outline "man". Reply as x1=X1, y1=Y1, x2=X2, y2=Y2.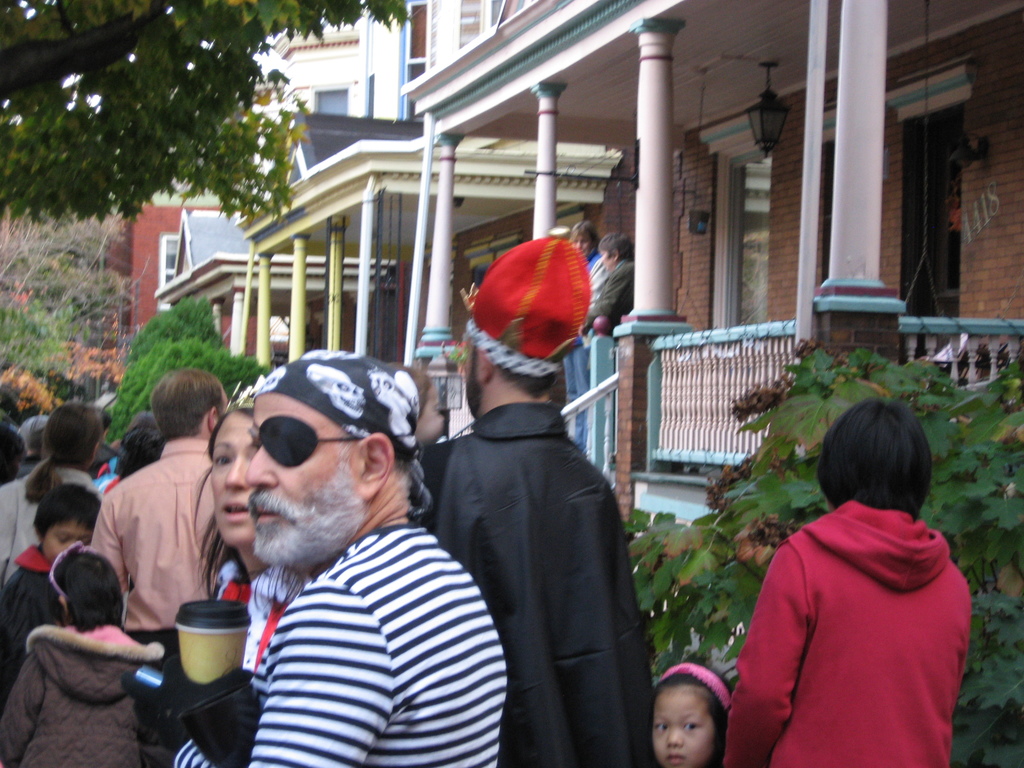
x1=200, y1=348, x2=511, y2=766.
